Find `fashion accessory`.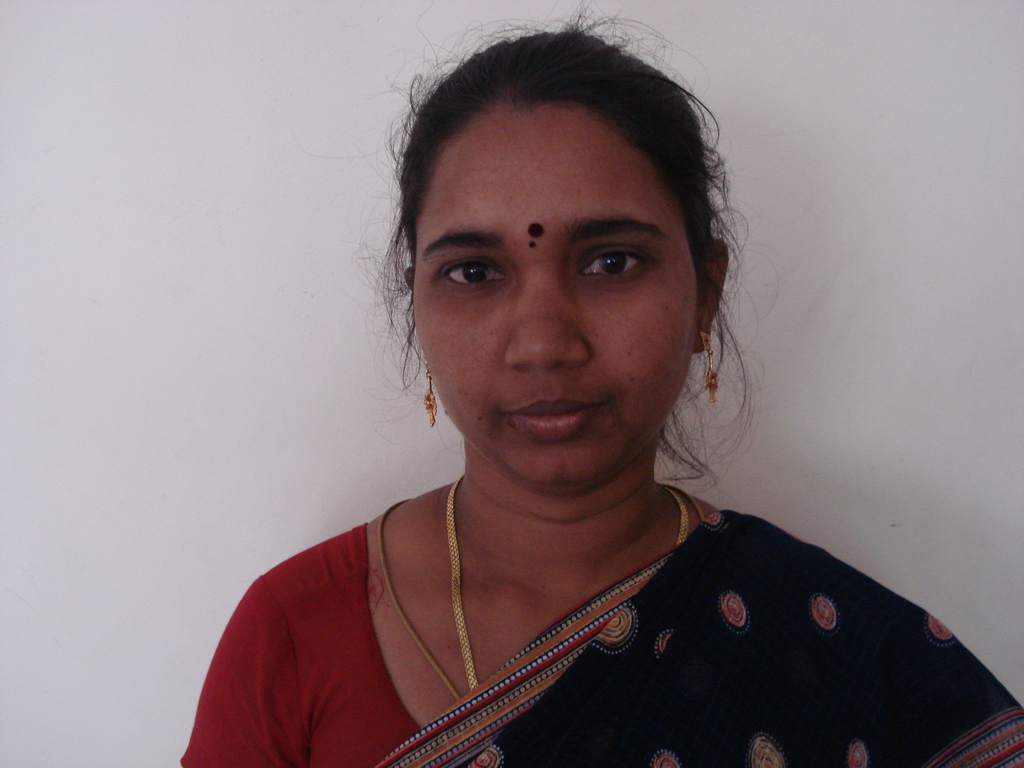
(388,494,460,711).
